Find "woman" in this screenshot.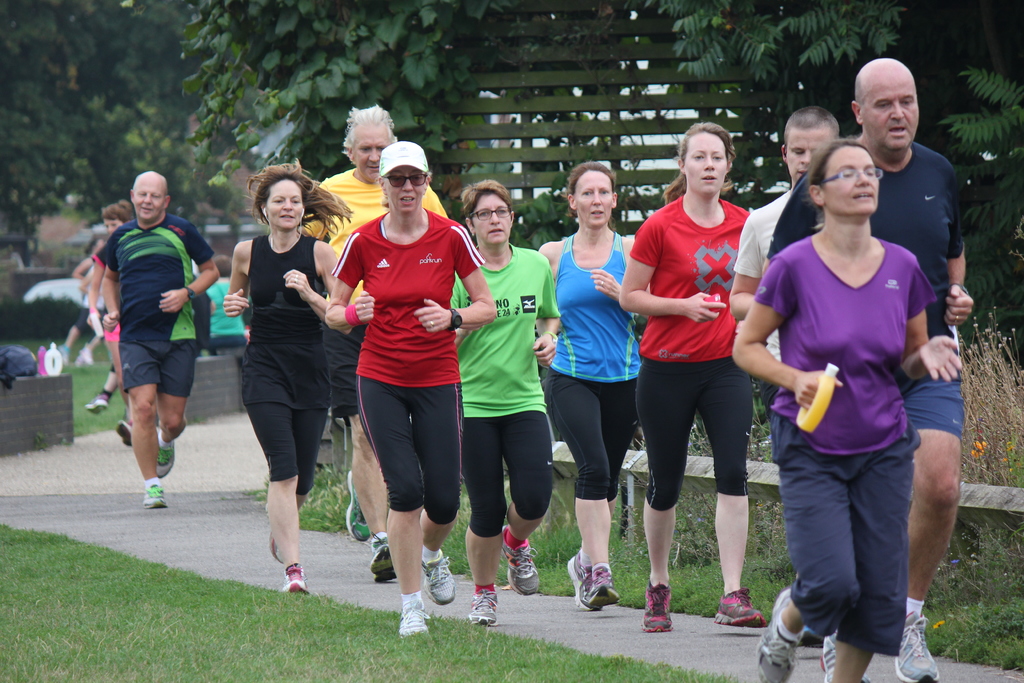
The bounding box for "woman" is detection(324, 147, 496, 641).
